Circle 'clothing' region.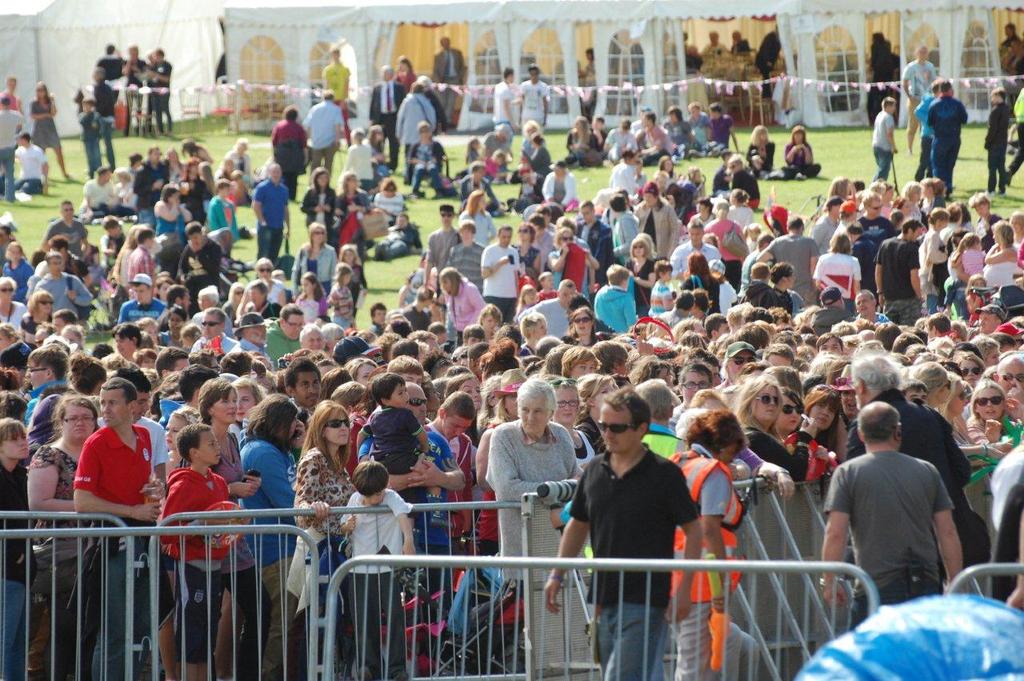
Region: select_region(321, 55, 346, 102).
